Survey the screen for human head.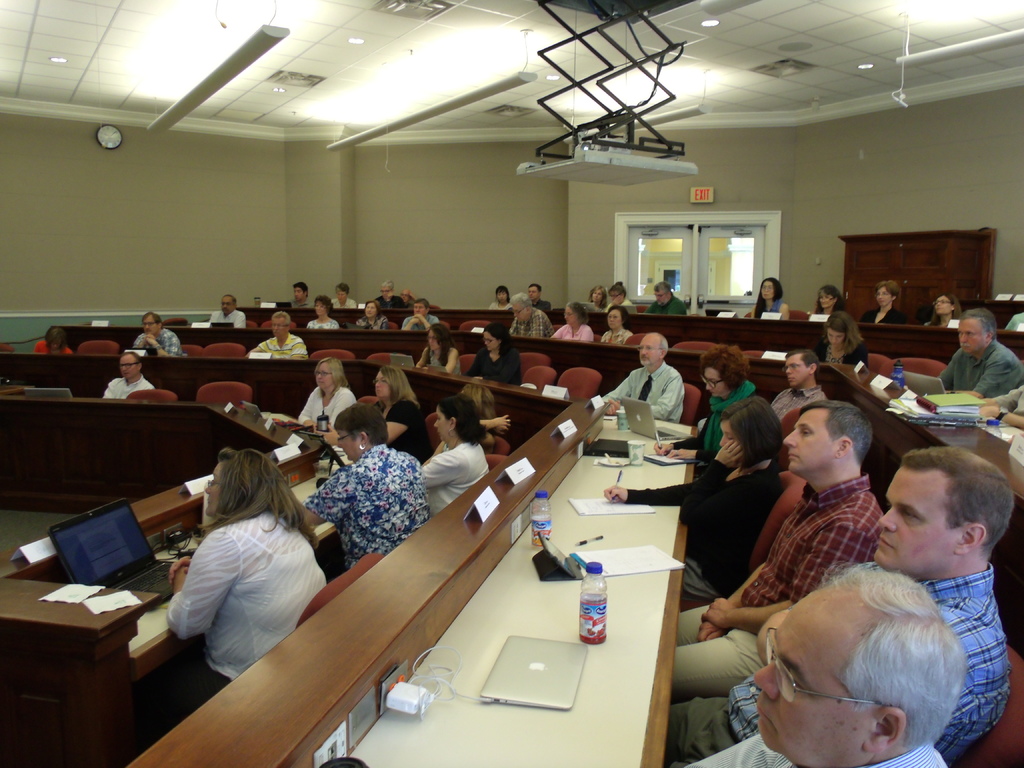
Survey found: bbox(874, 279, 897, 305).
